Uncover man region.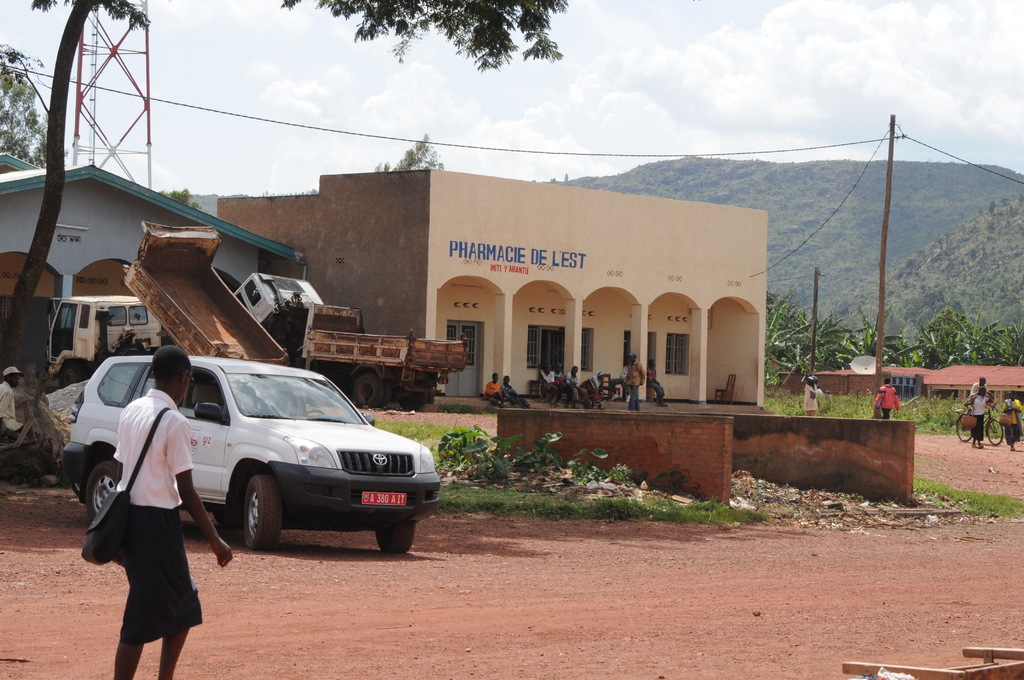
Uncovered: locate(485, 371, 502, 407).
